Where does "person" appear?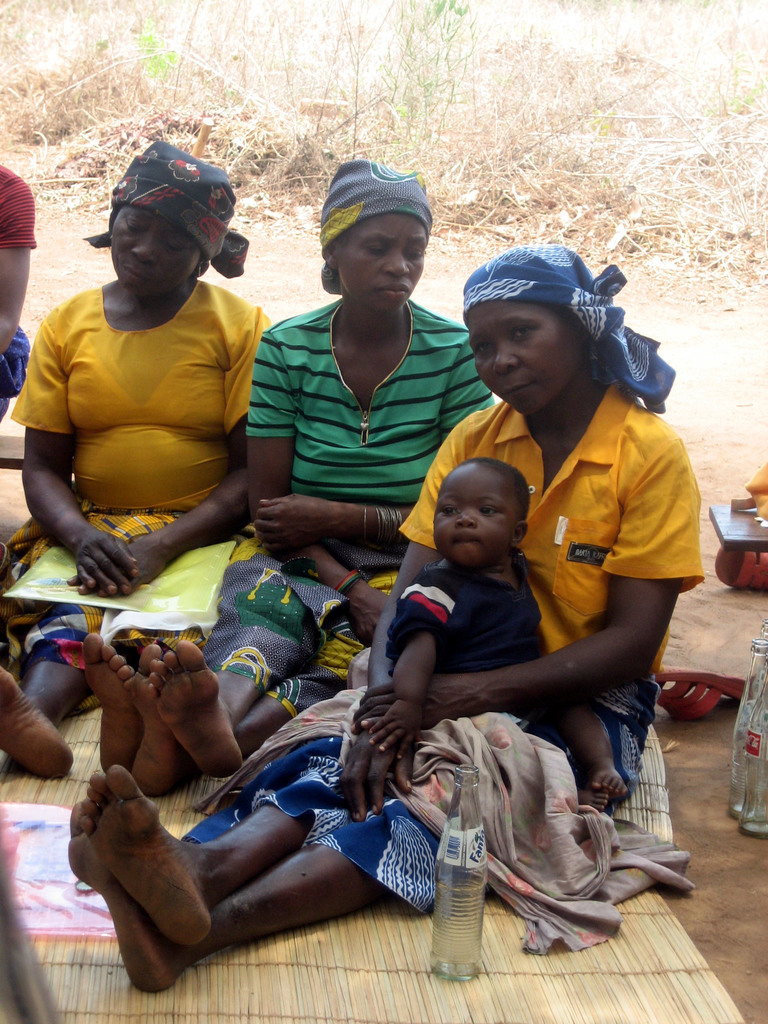
Appears at 367,456,627,815.
